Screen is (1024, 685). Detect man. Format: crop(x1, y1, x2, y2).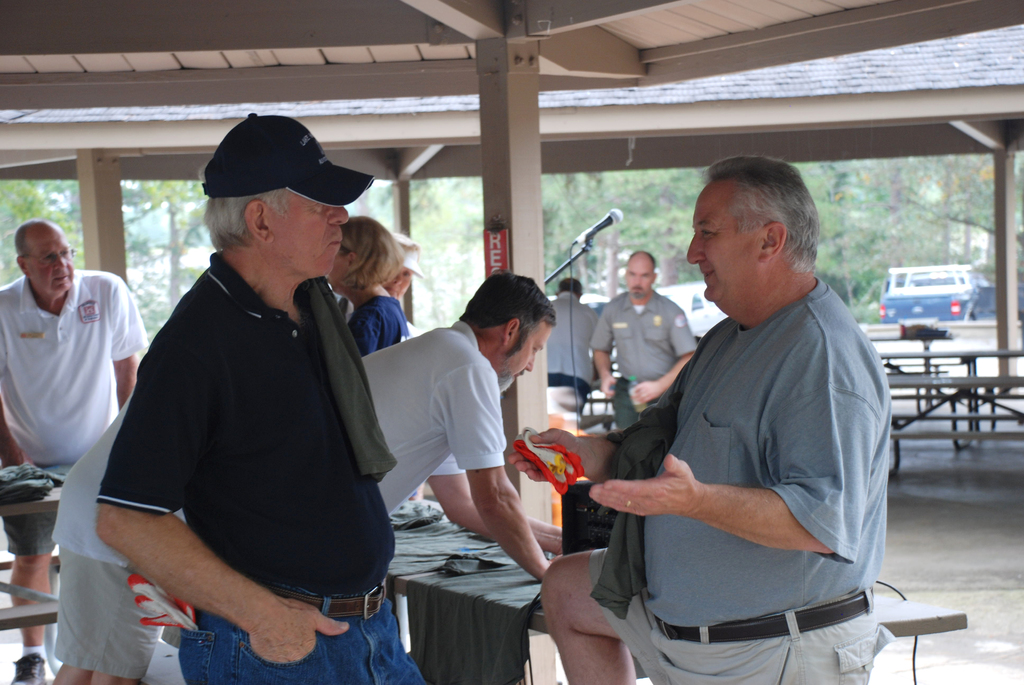
crop(595, 153, 909, 667).
